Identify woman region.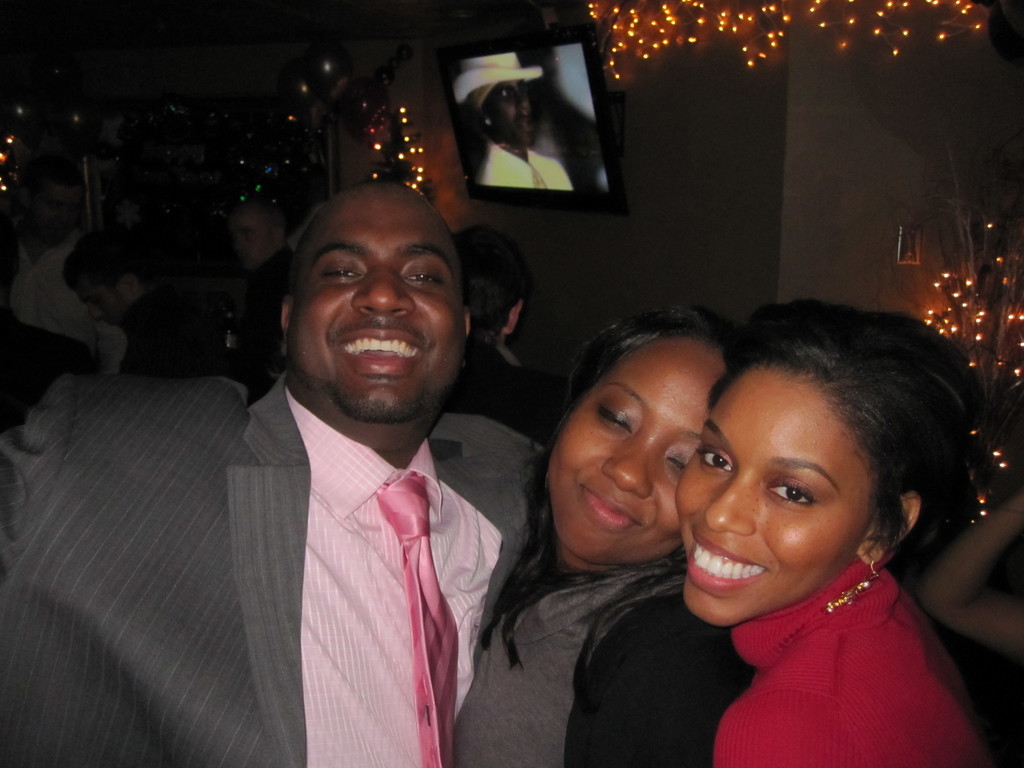
Region: bbox=[454, 301, 743, 767].
